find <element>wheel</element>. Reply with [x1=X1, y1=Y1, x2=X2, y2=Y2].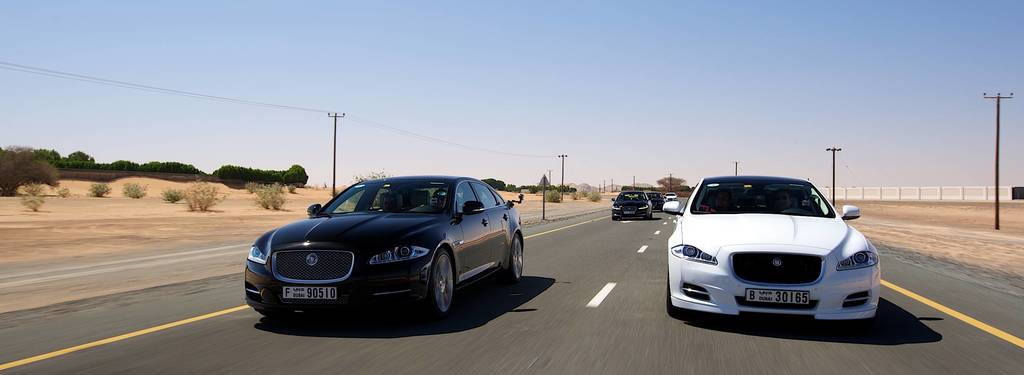
[x1=408, y1=253, x2=462, y2=321].
